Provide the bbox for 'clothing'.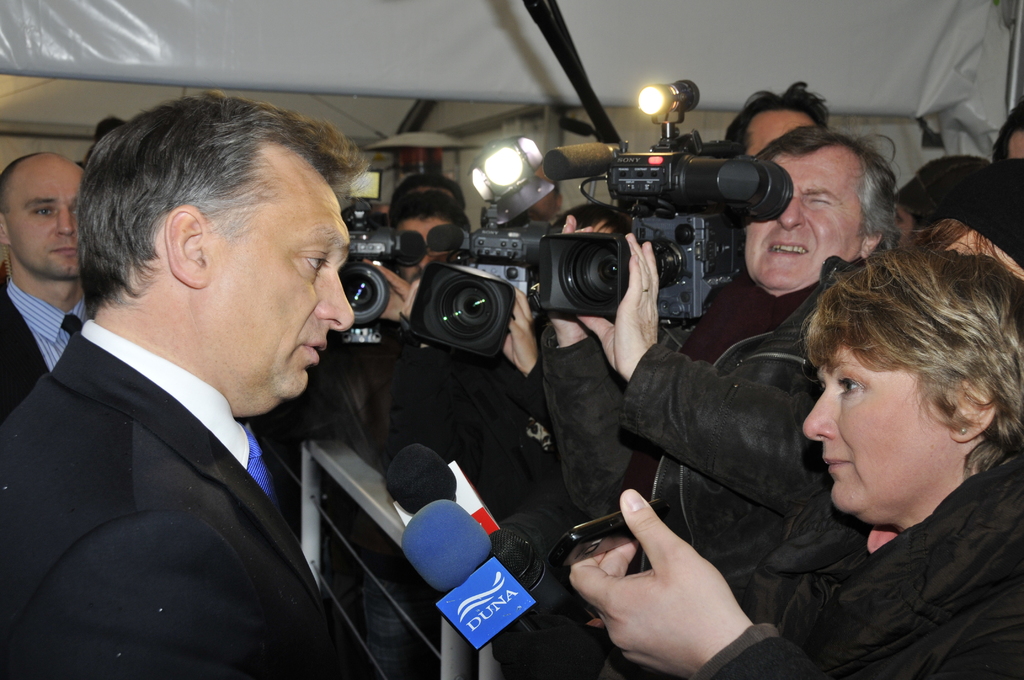
box=[17, 261, 372, 679].
